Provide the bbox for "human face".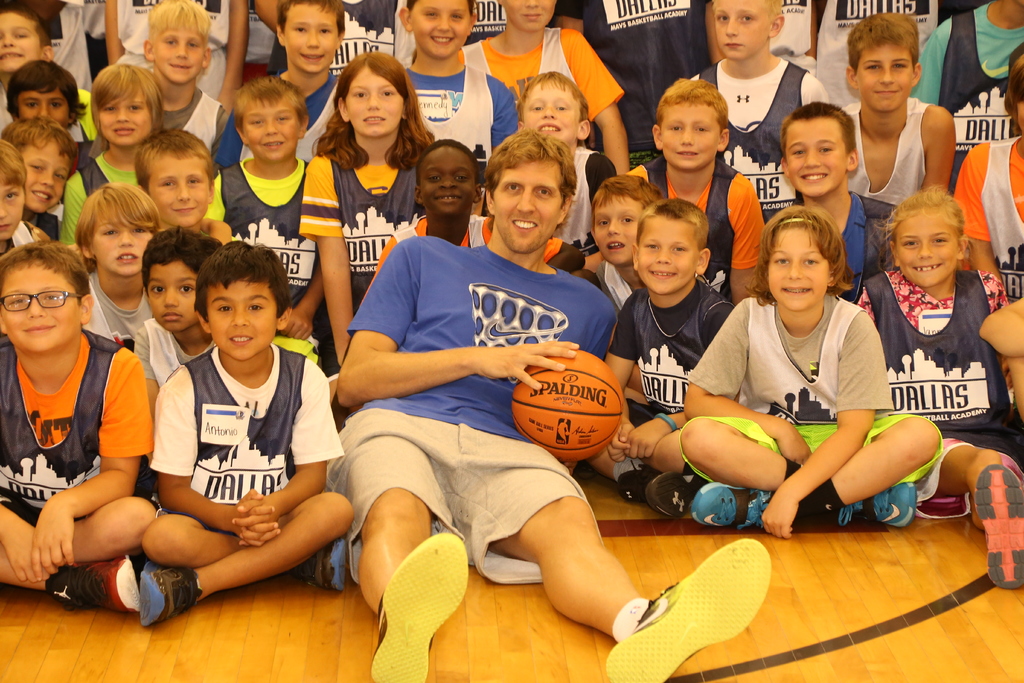
crop(22, 139, 70, 215).
